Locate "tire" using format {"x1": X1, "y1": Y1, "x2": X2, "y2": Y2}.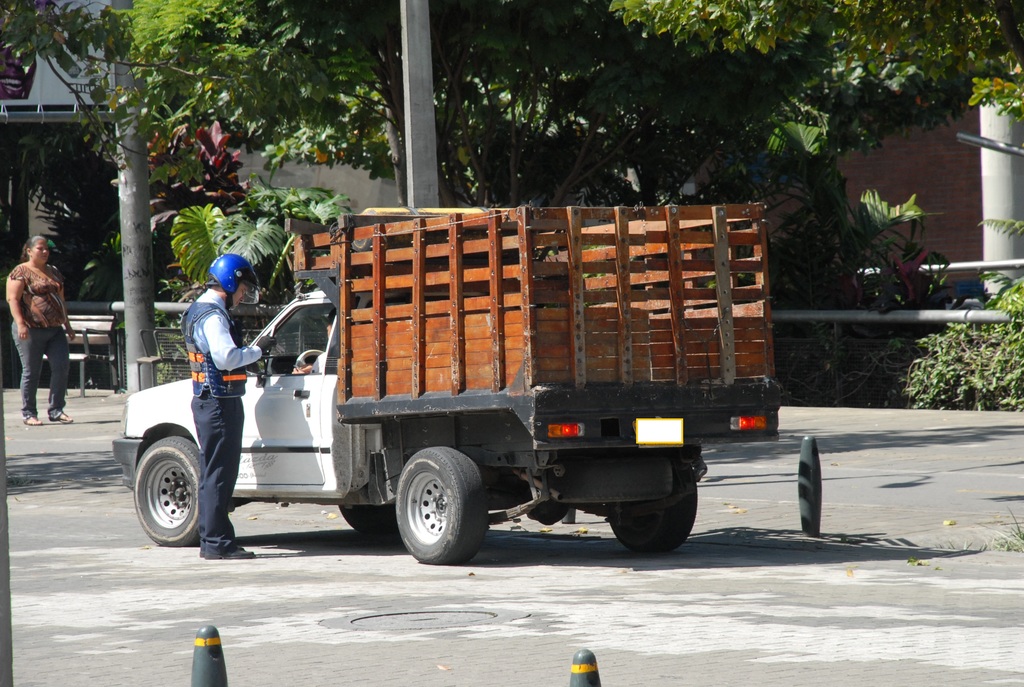
{"x1": 381, "y1": 450, "x2": 484, "y2": 563}.
